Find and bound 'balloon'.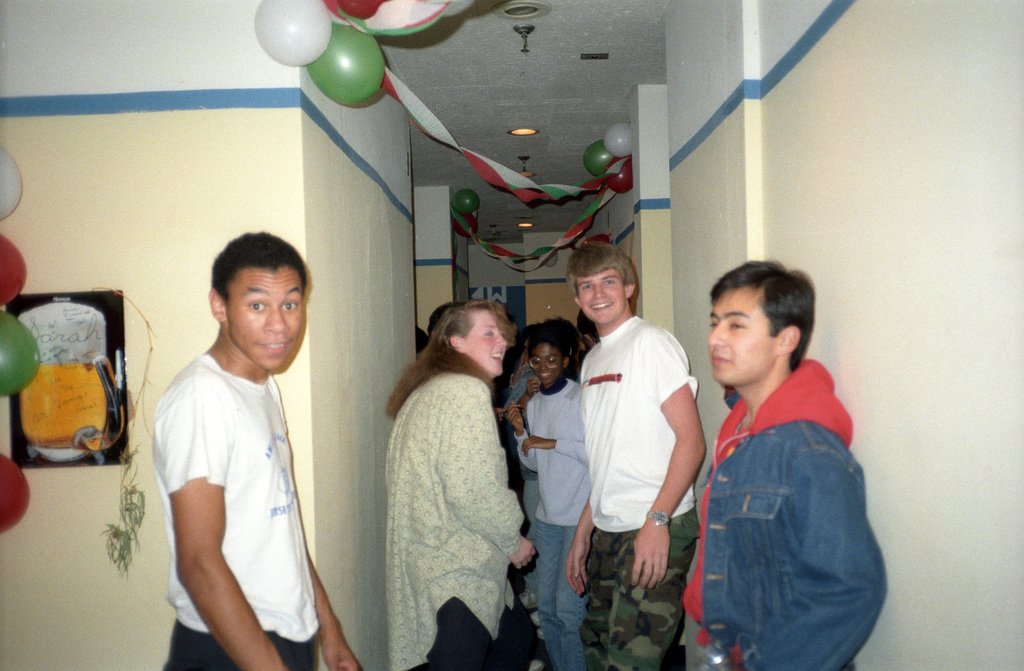
Bound: (0,310,39,399).
